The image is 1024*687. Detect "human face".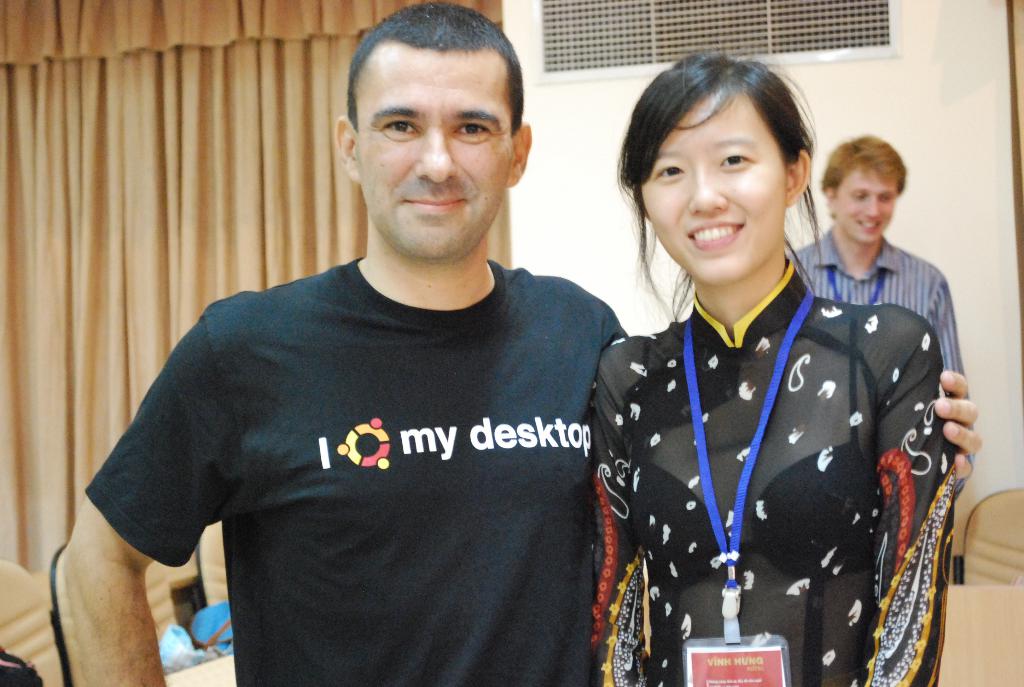
Detection: x1=834 y1=163 x2=902 y2=248.
